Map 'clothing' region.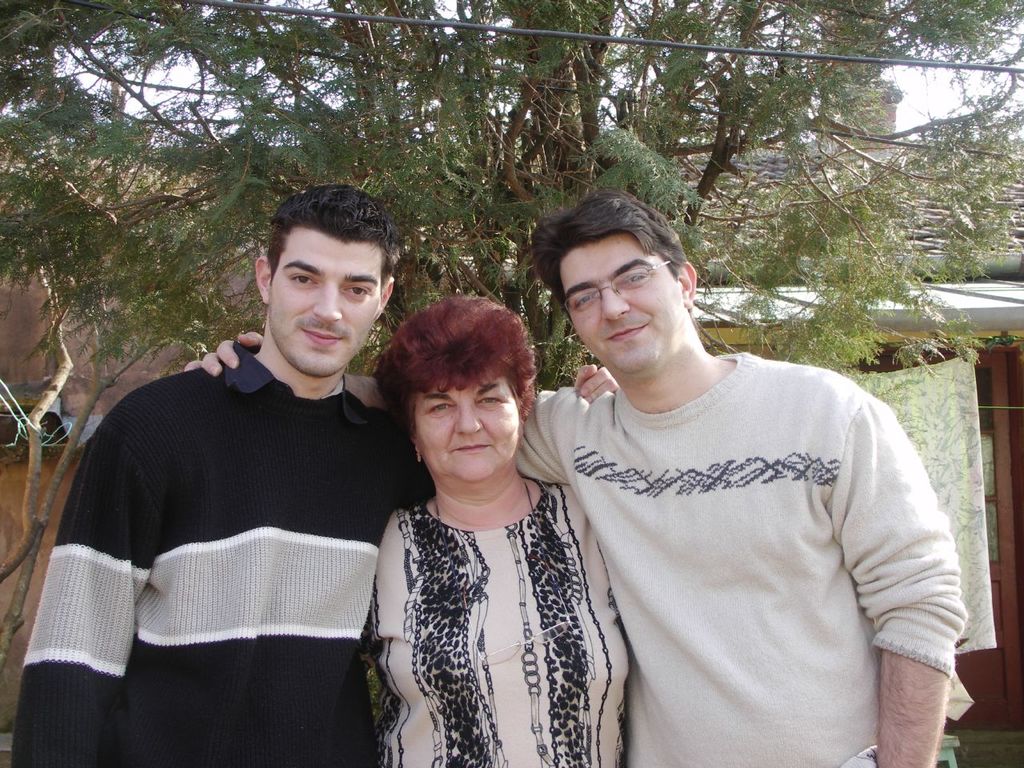
Mapped to (514, 350, 976, 758).
